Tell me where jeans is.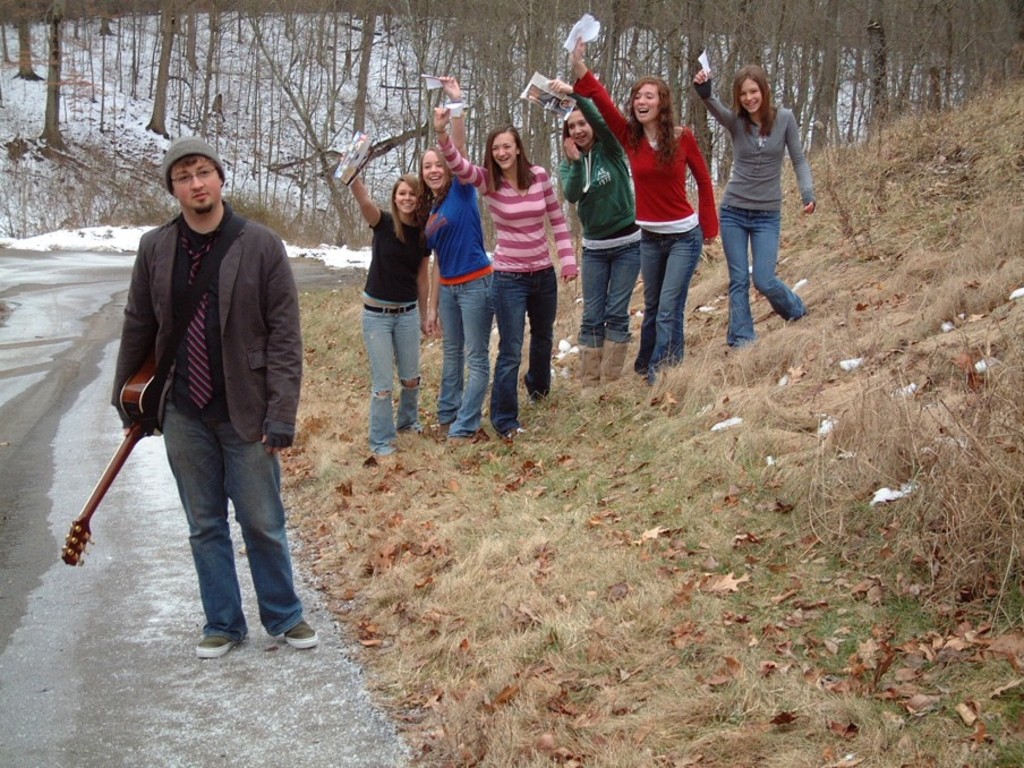
jeans is at [638, 228, 706, 370].
